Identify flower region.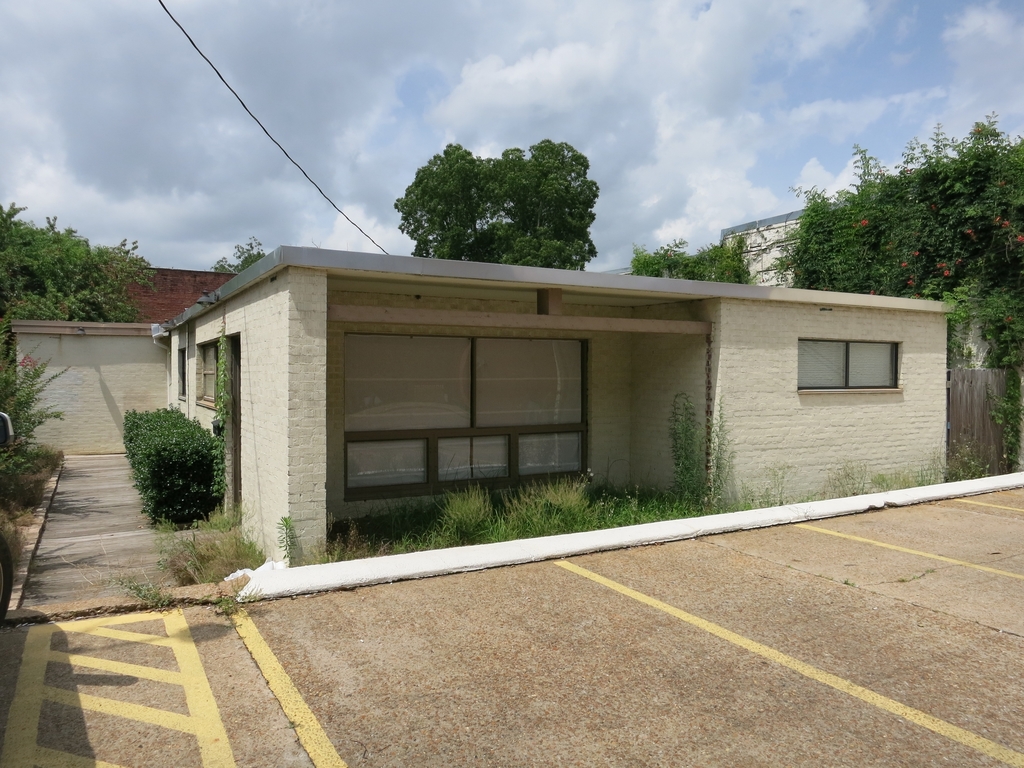
Region: locate(915, 250, 920, 258).
